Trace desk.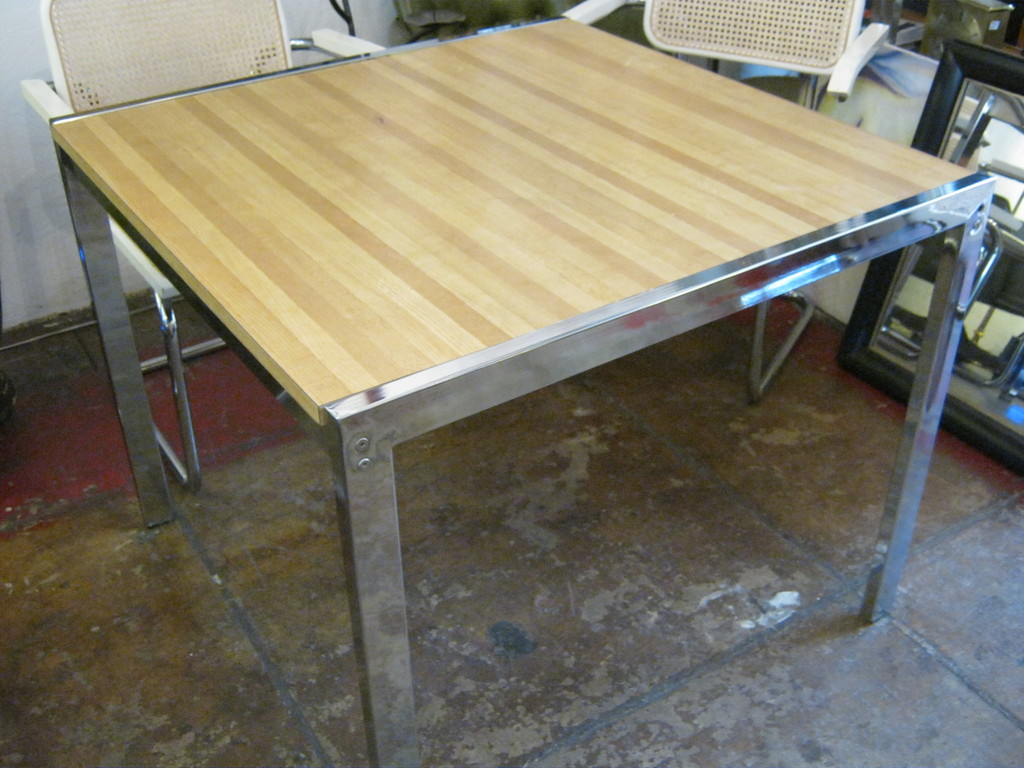
Traced to BBox(60, 4, 999, 714).
